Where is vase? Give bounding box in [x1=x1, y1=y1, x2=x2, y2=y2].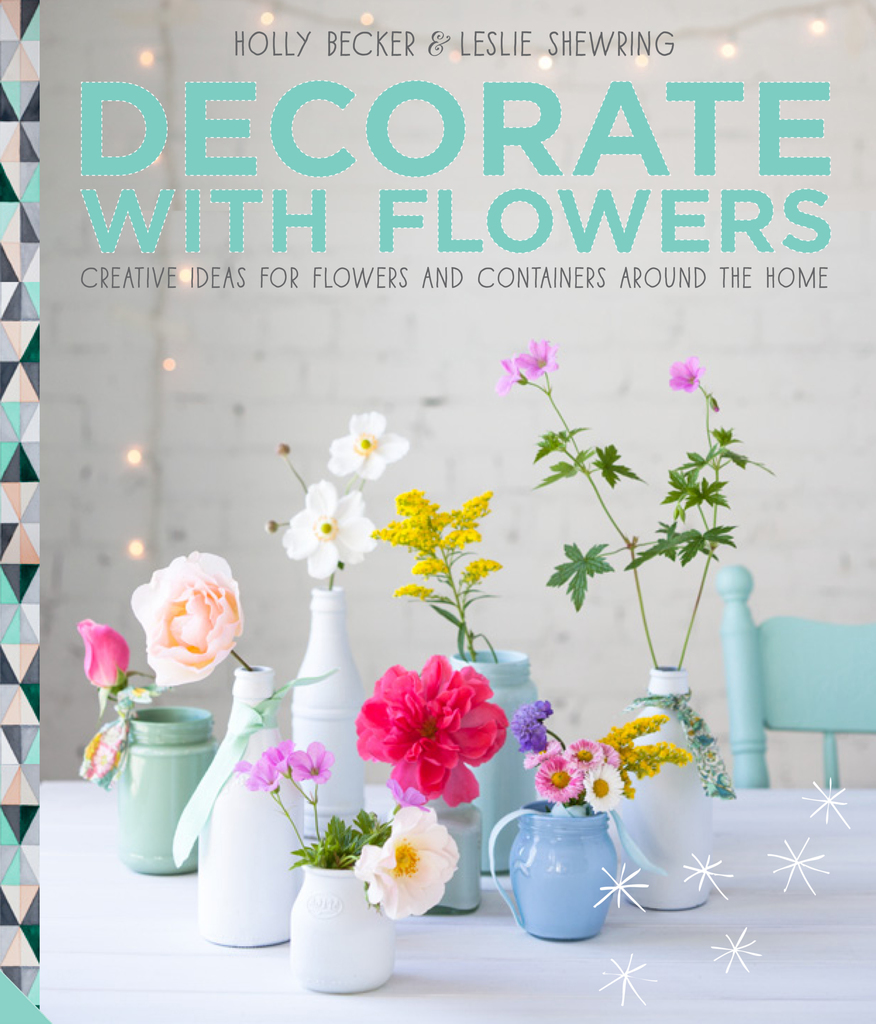
[x1=194, y1=659, x2=308, y2=947].
